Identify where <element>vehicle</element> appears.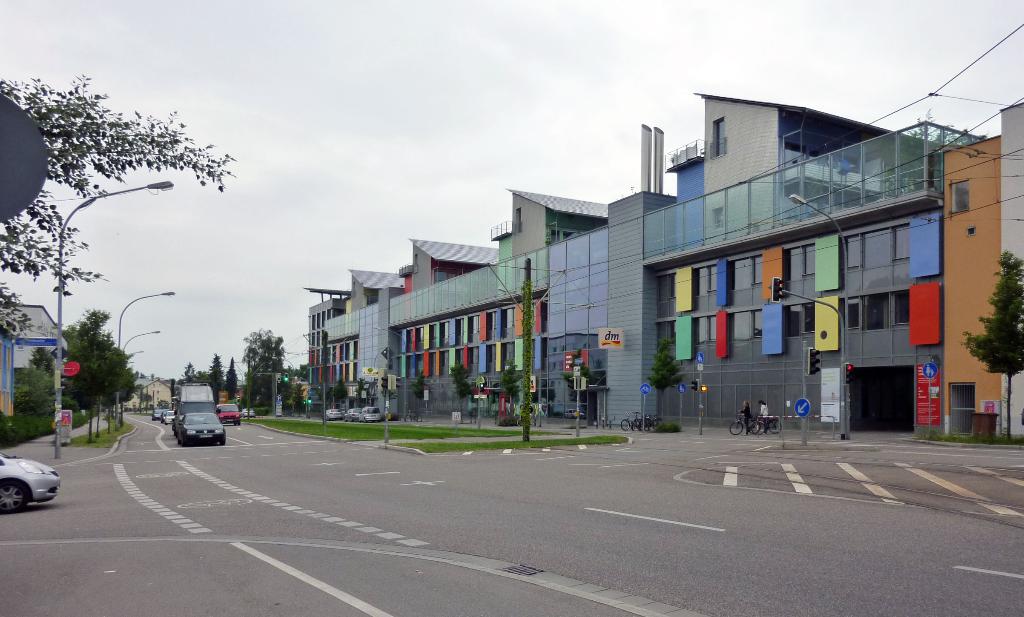
Appears at detection(164, 409, 173, 425).
